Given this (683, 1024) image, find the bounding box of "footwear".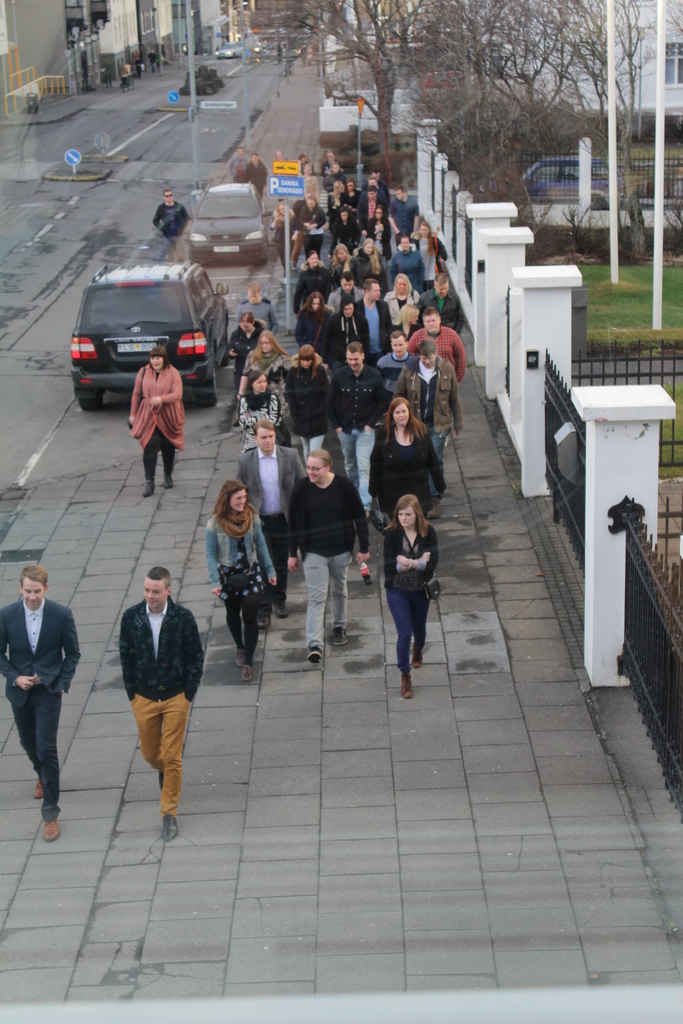
bbox=[304, 643, 322, 667].
